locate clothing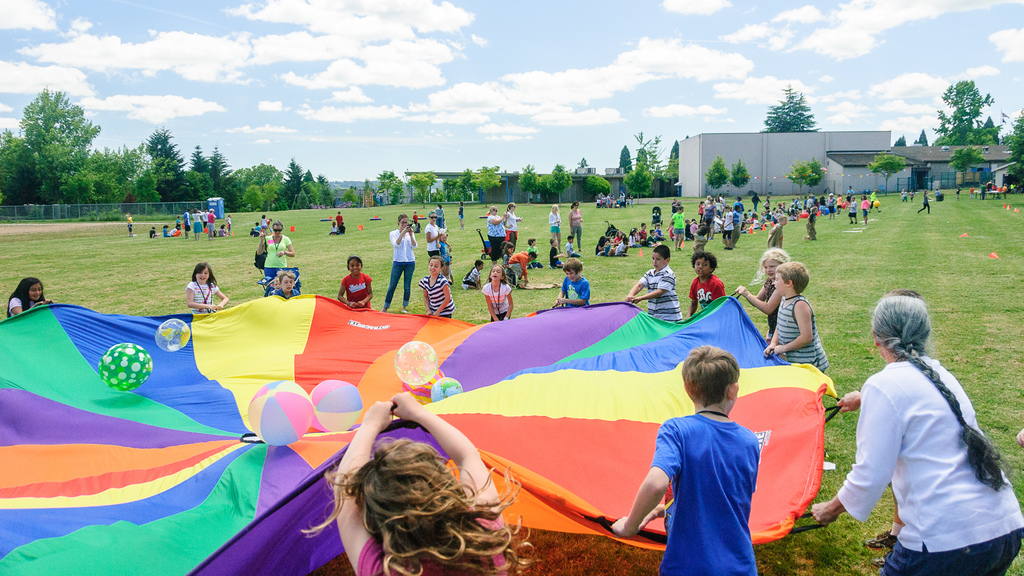
box=[264, 234, 290, 282]
